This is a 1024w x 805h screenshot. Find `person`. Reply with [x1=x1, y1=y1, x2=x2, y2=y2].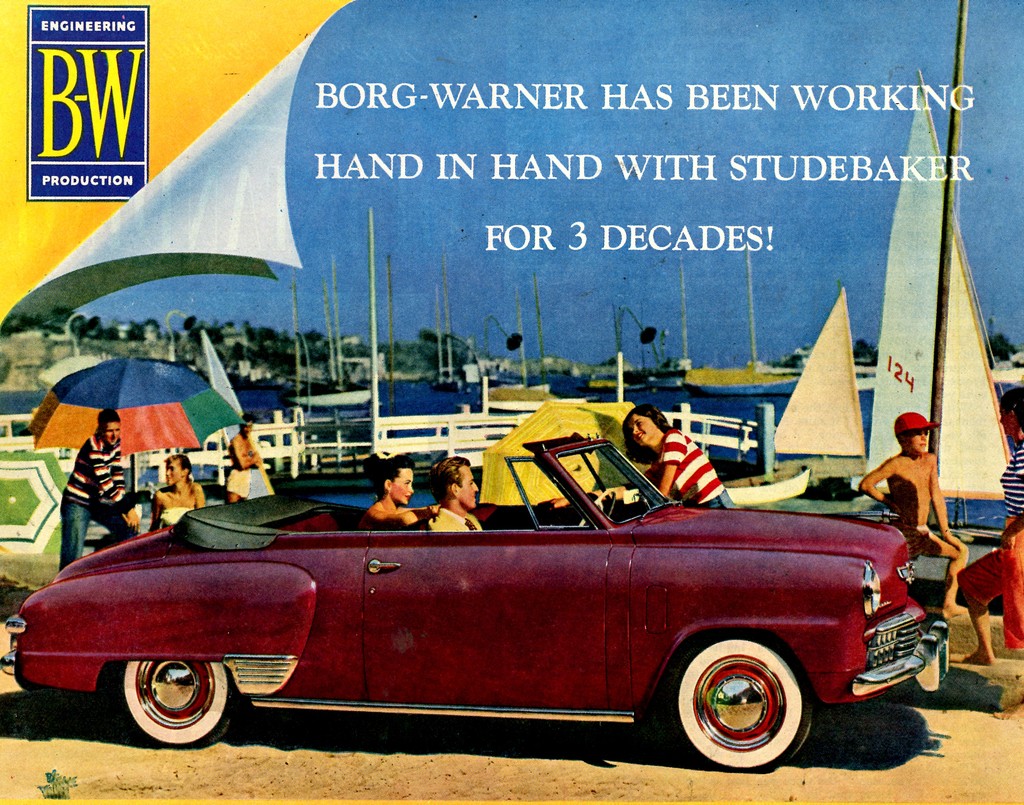
[x1=148, y1=449, x2=208, y2=536].
